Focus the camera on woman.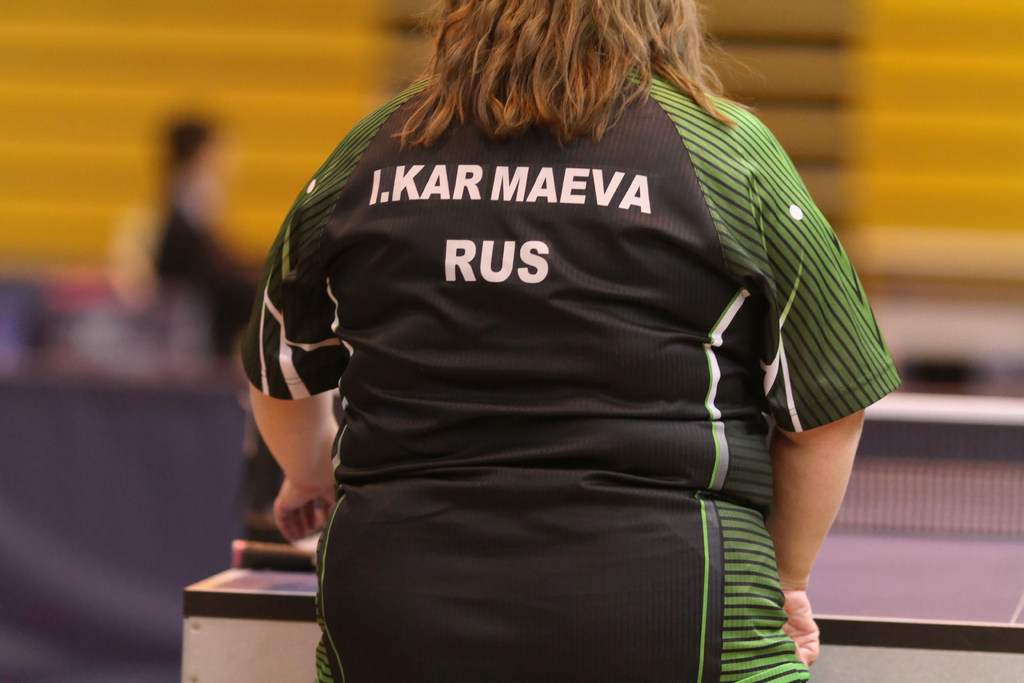
Focus region: 197,0,876,658.
